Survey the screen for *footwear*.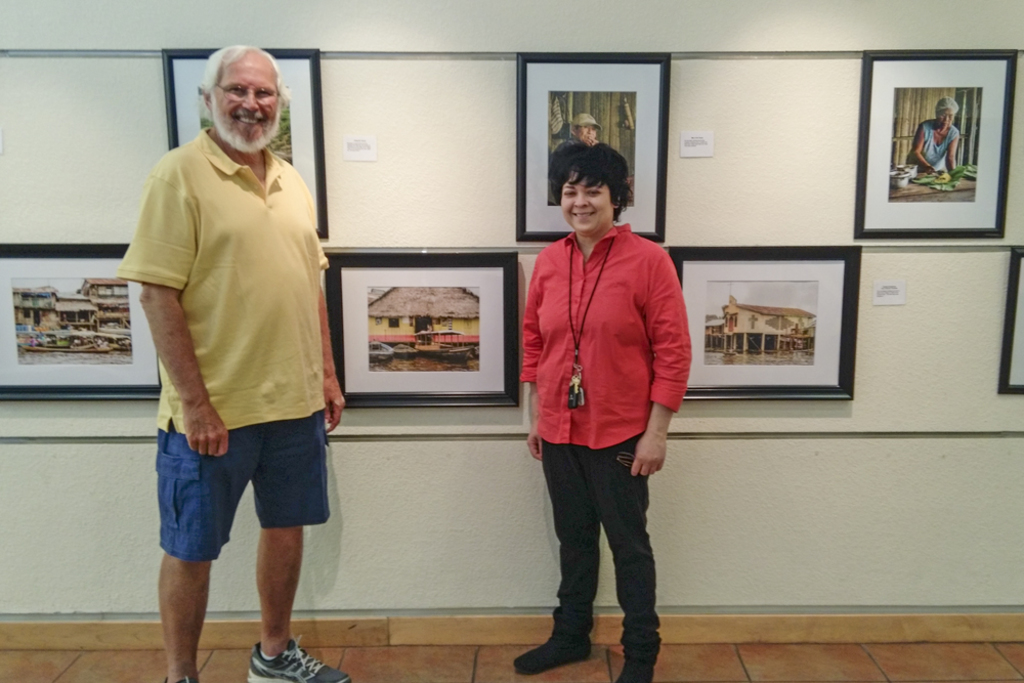
Survey found: Rect(512, 610, 593, 677).
